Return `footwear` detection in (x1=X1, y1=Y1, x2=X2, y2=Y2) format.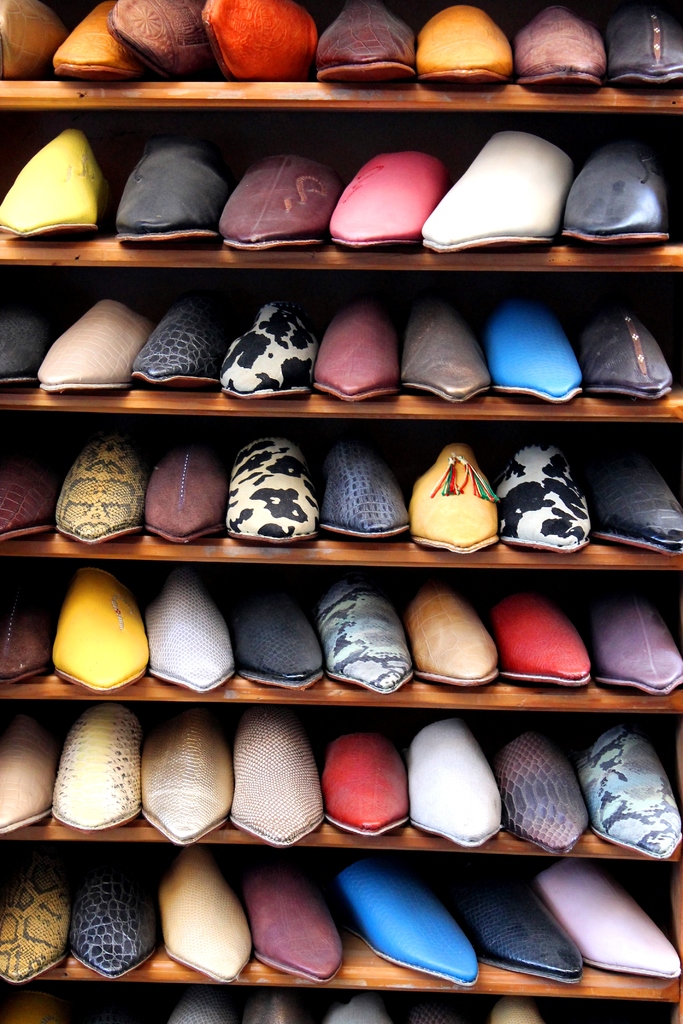
(x1=318, y1=1, x2=406, y2=81).
